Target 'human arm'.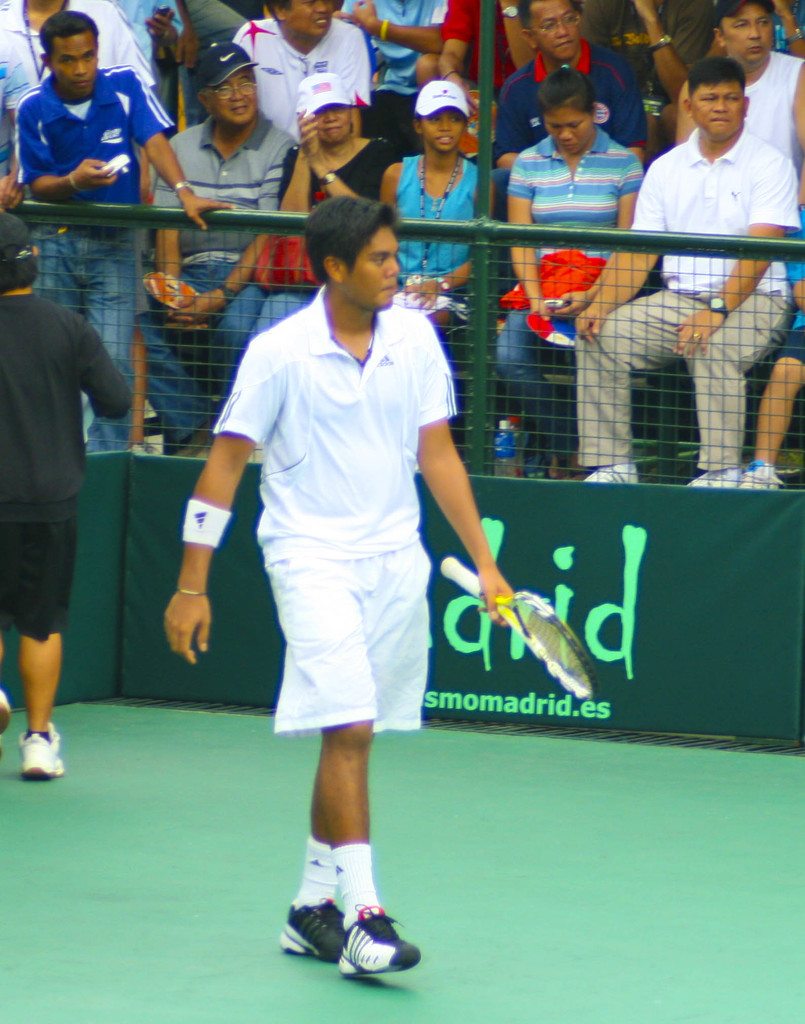
Target region: bbox=[489, 76, 537, 168].
